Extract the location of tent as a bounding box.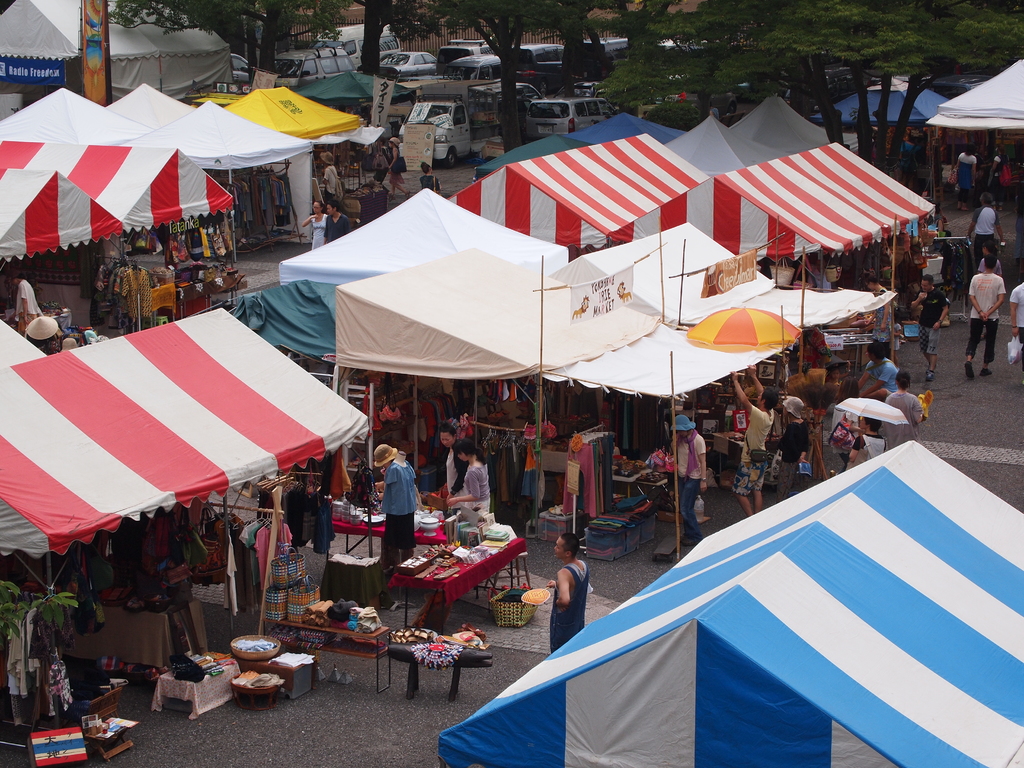
{"x1": 758, "y1": 65, "x2": 977, "y2": 131}.
